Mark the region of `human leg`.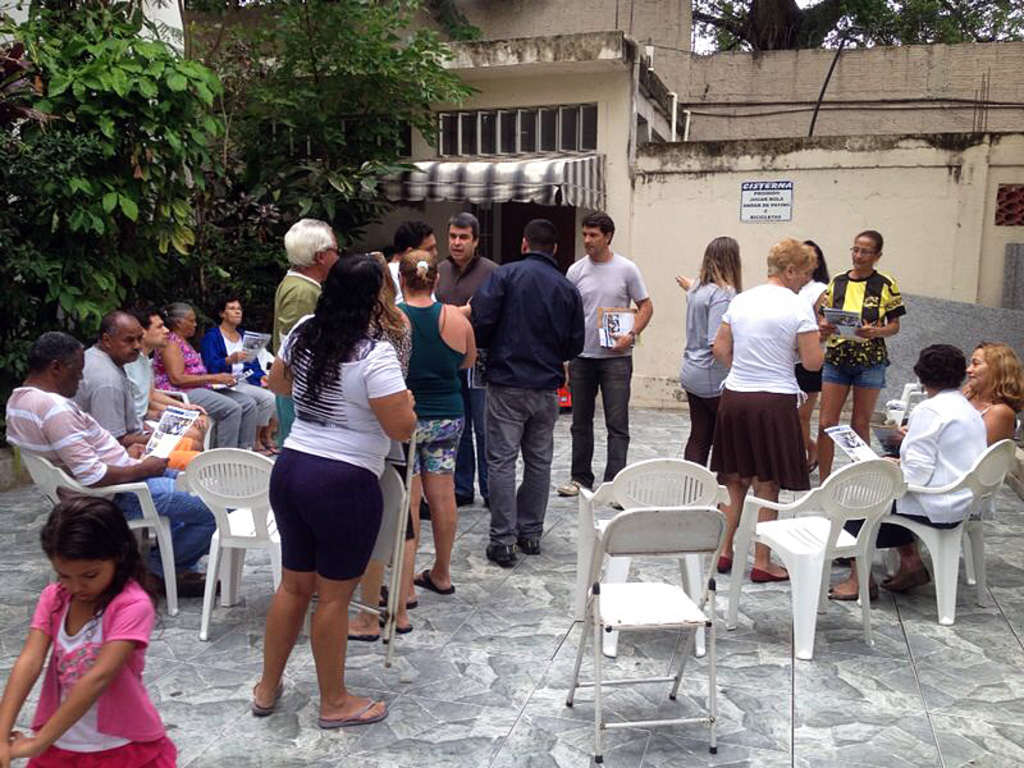
Region: left=517, top=390, right=559, bottom=554.
